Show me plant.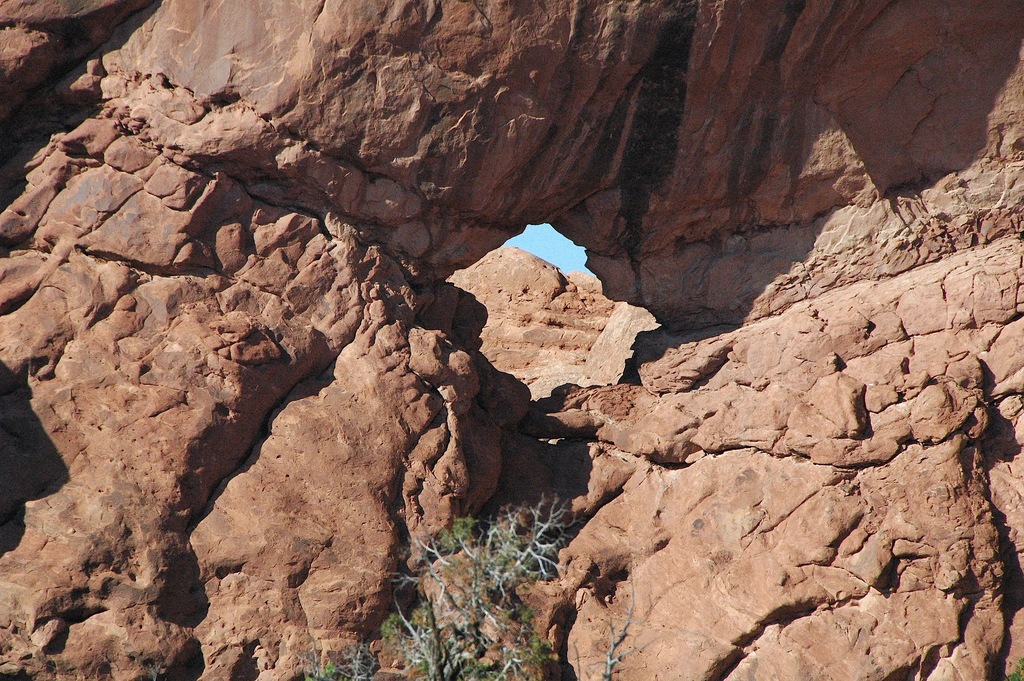
plant is here: detection(388, 488, 564, 650).
